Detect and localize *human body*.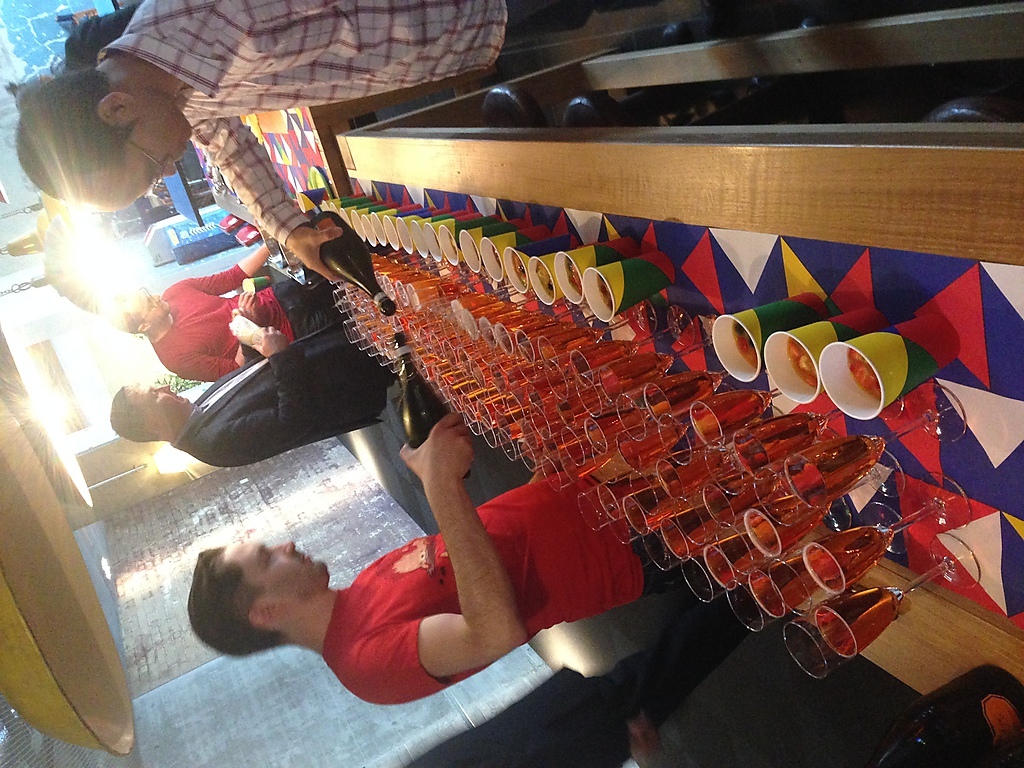
Localized at box=[191, 399, 656, 740].
